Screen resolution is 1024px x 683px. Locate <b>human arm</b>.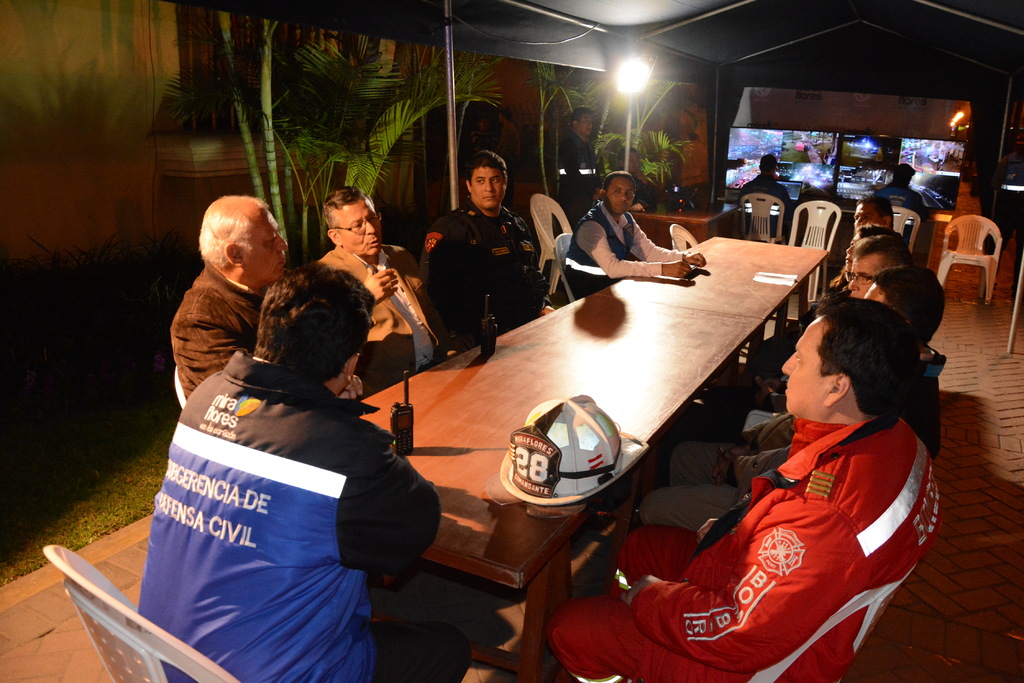
186,312,369,405.
